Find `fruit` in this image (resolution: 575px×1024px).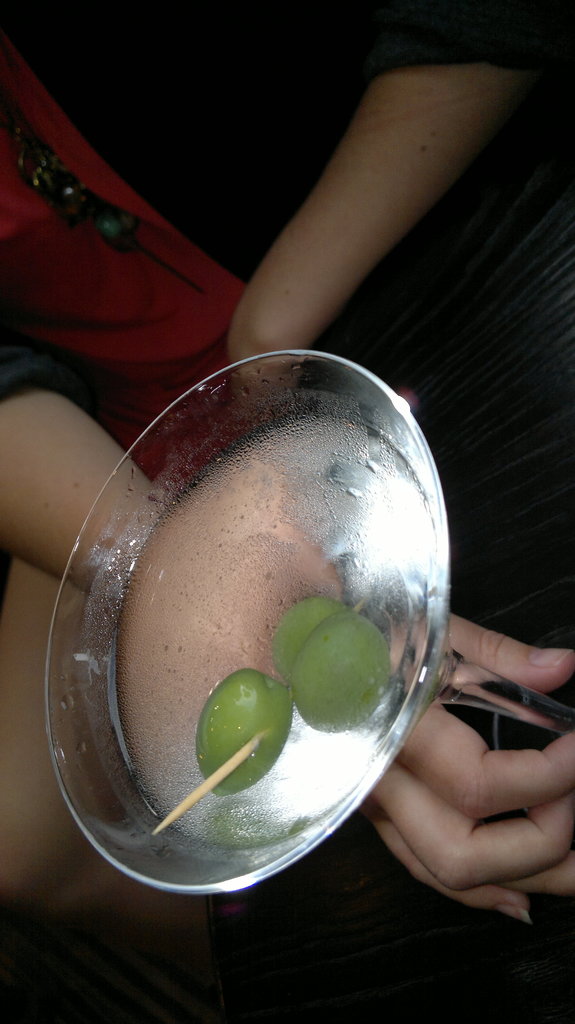
271 593 395 734.
